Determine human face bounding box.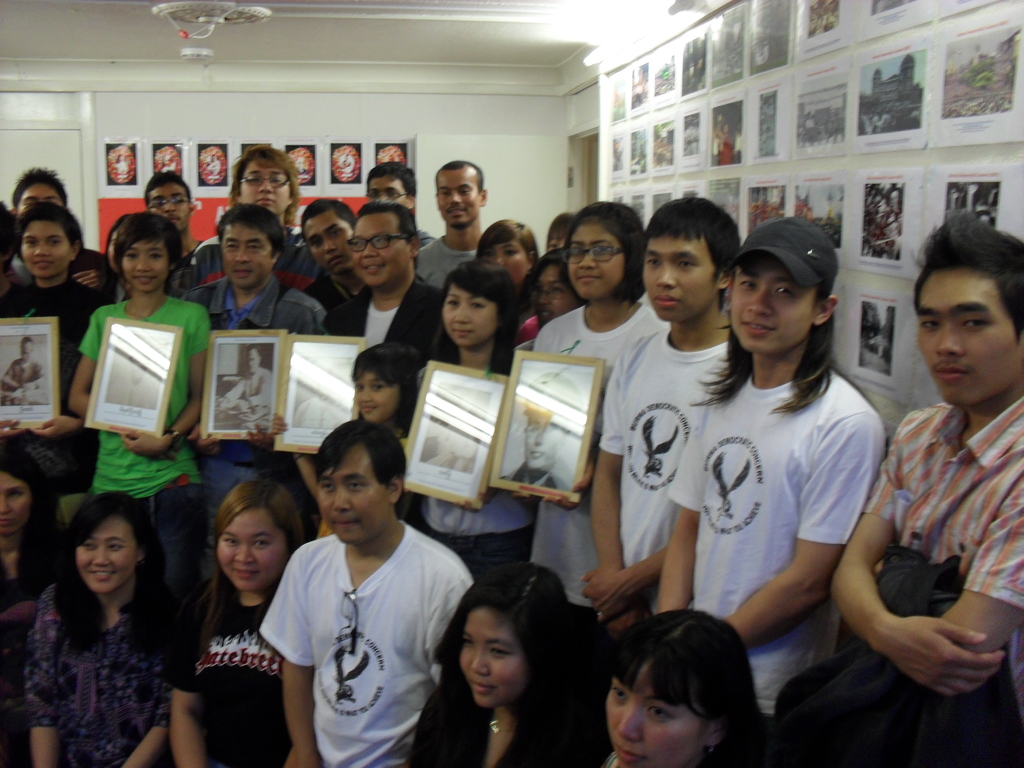
Determined: rect(28, 222, 70, 278).
